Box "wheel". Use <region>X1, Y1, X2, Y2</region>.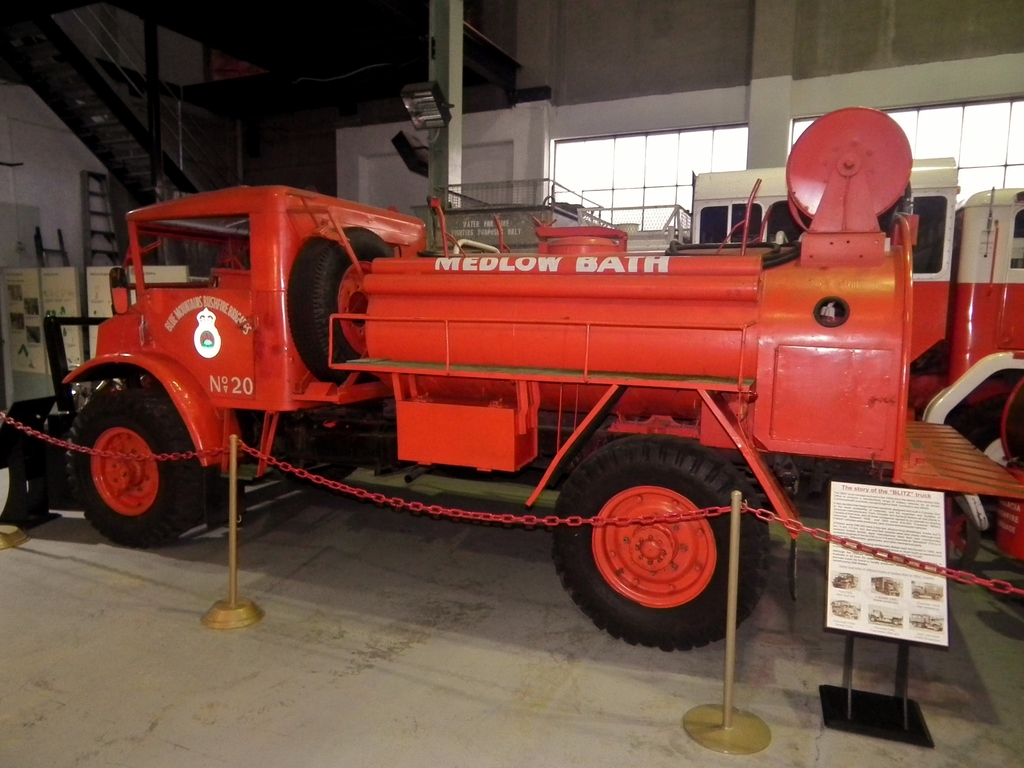
<region>276, 461, 353, 490</region>.
